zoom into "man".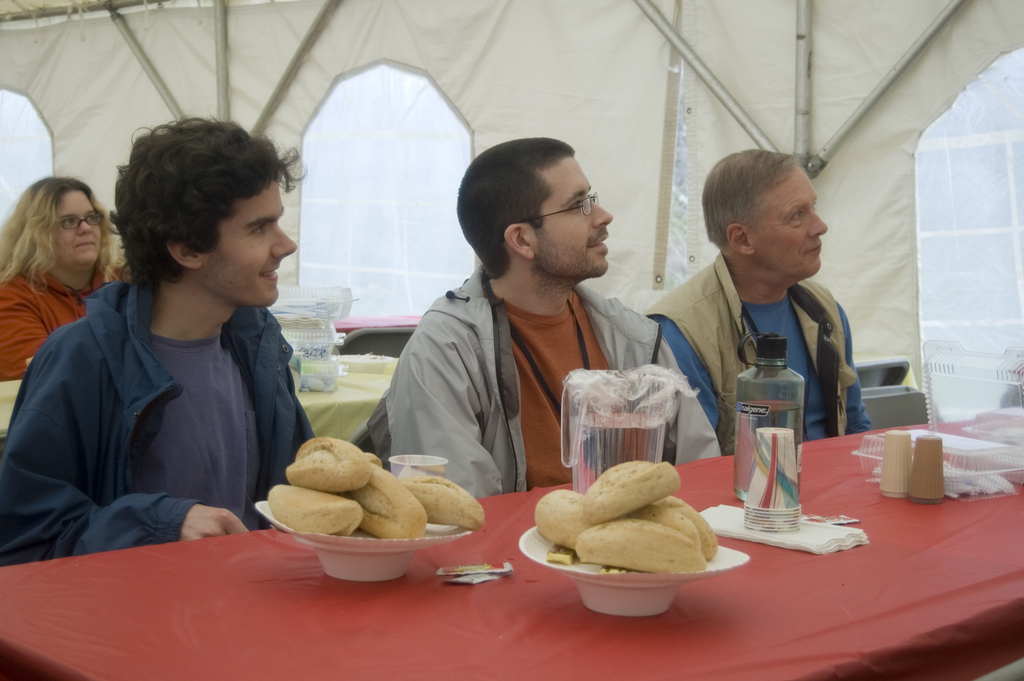
Zoom target: rect(357, 140, 707, 507).
